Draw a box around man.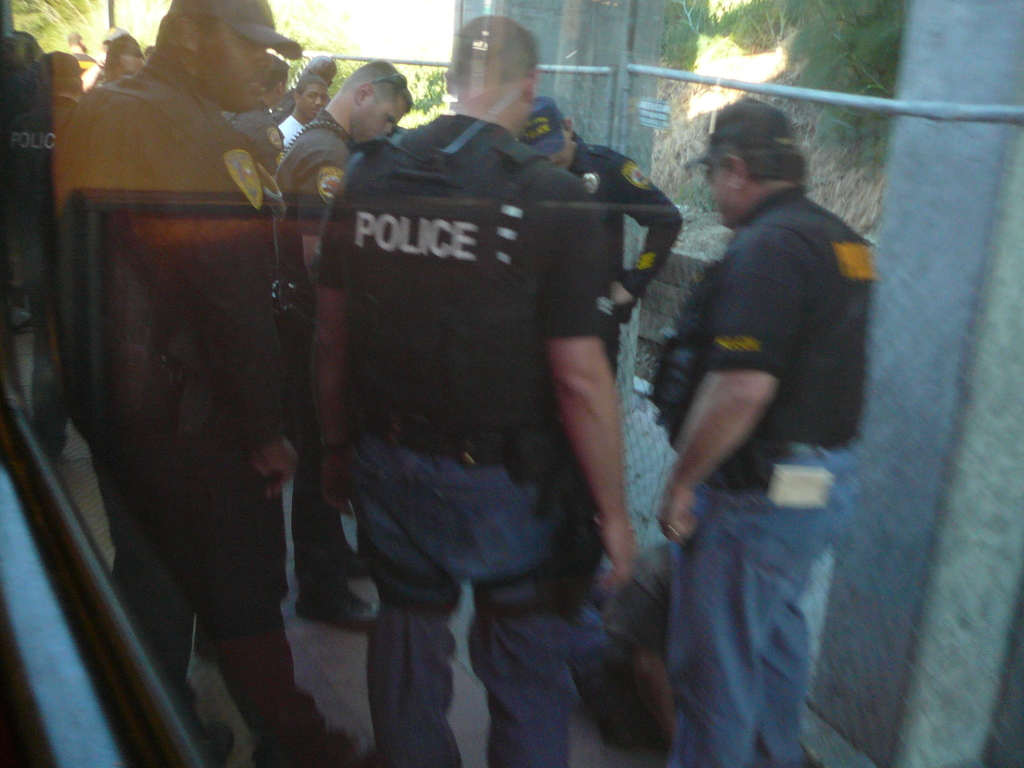
{"left": 523, "top": 101, "right": 686, "bottom": 387}.
